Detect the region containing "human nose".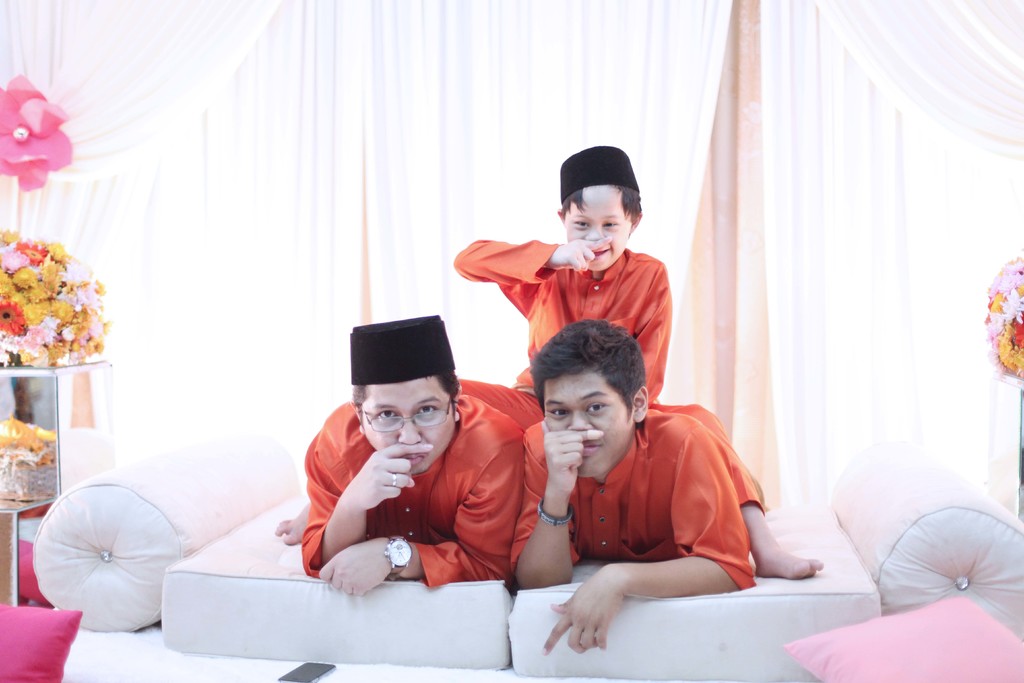
select_region(398, 415, 422, 445).
